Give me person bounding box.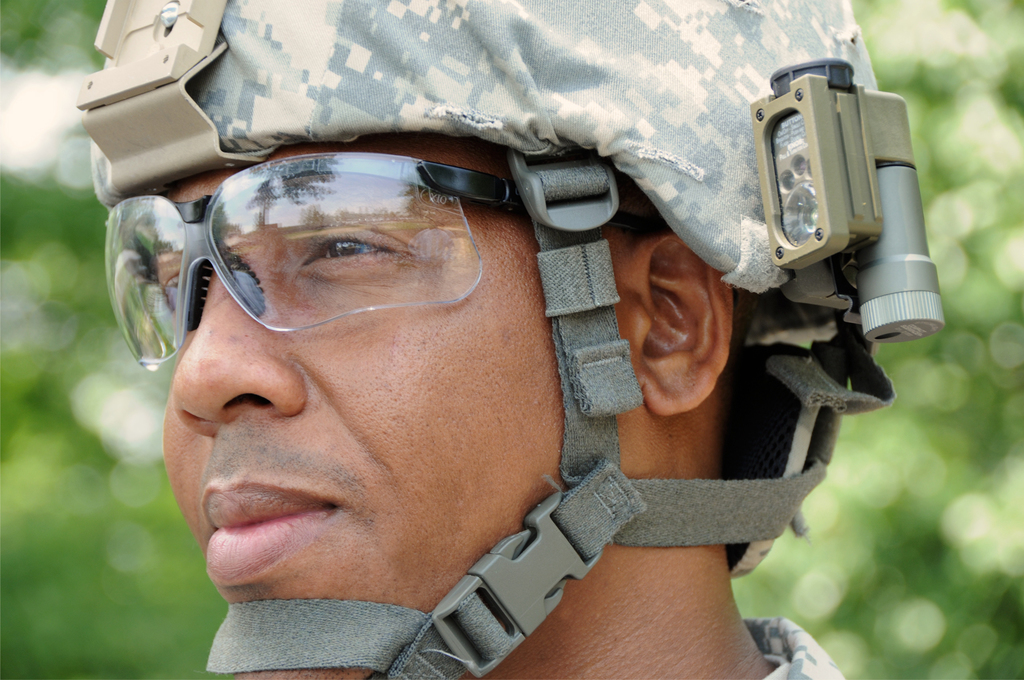
98/63/902/679.
